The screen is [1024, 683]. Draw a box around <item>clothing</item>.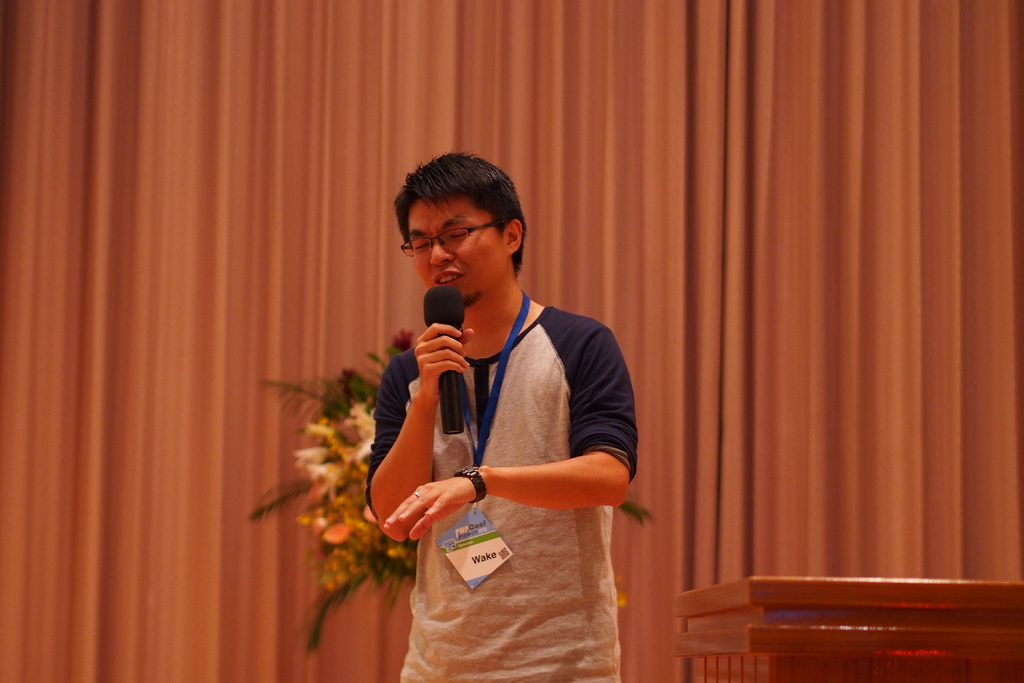
box=[360, 306, 641, 682].
